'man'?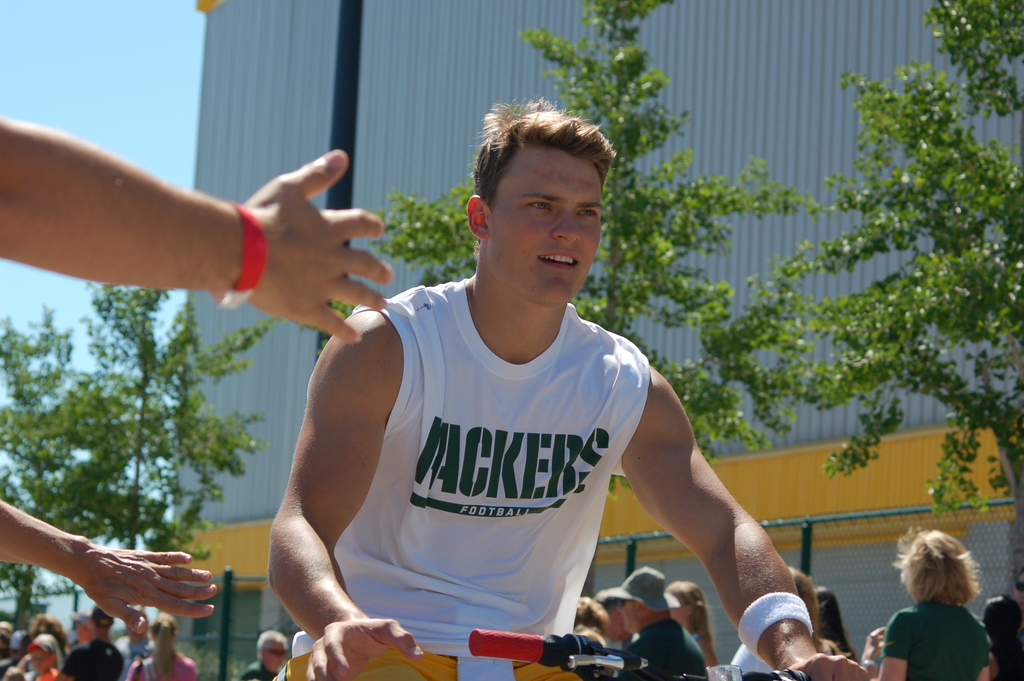
56 609 125 680
